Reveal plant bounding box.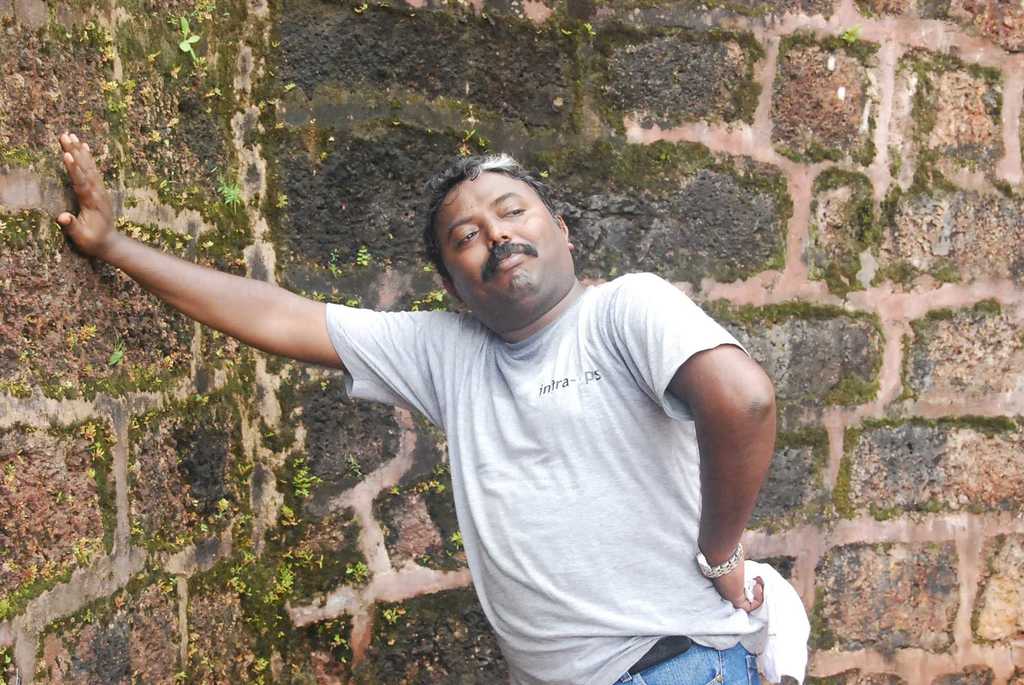
Revealed: (x1=104, y1=95, x2=125, y2=113).
